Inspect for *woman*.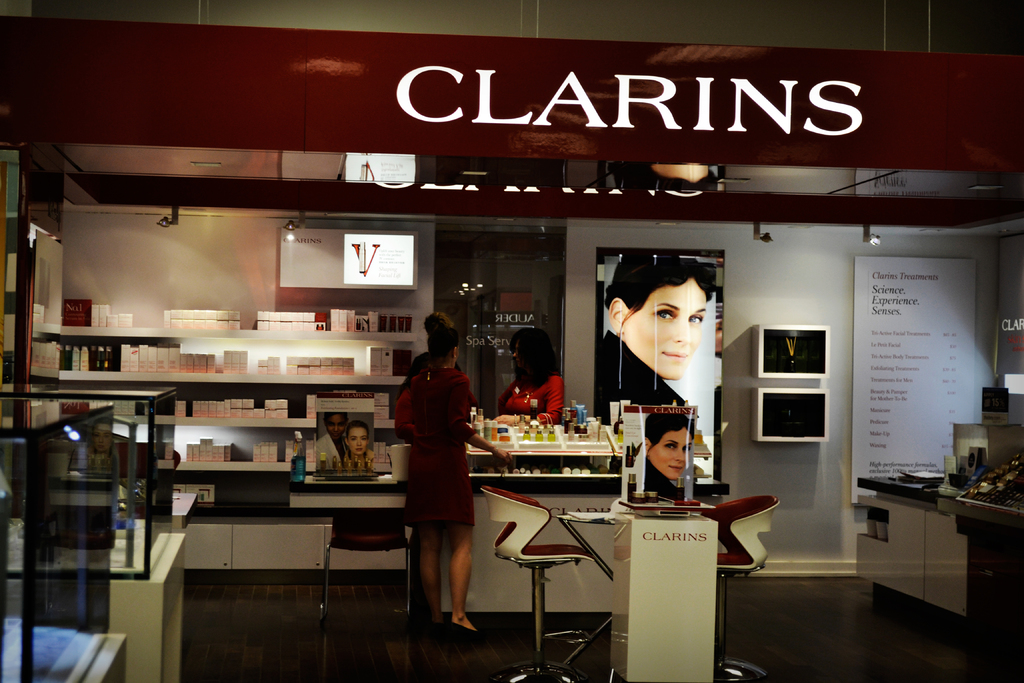
Inspection: rect(388, 314, 486, 634).
